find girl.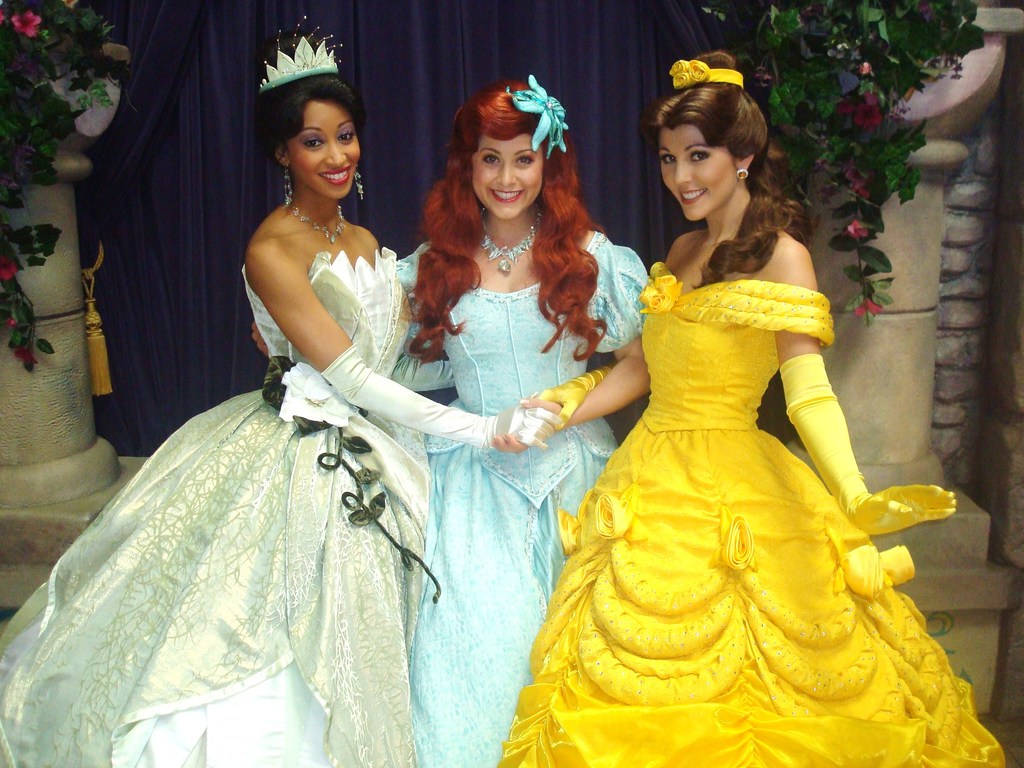
[527,42,1012,765].
